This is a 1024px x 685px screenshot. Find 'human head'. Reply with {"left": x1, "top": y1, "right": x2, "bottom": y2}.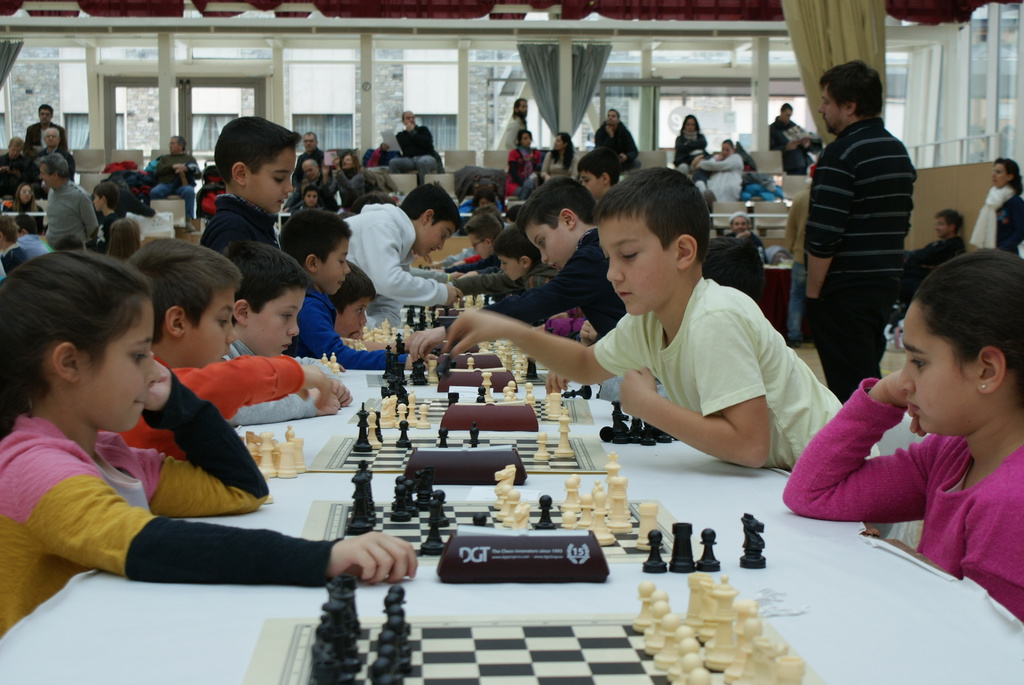
{"left": 95, "top": 182, "right": 116, "bottom": 214}.
